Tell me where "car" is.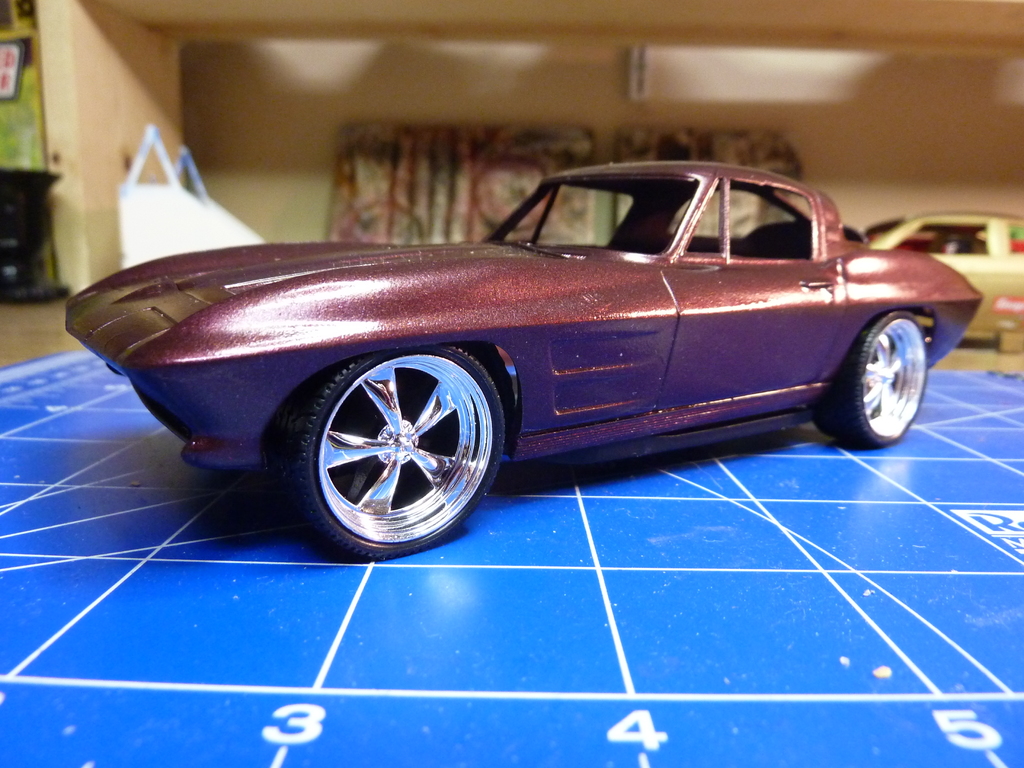
"car" is at (862, 209, 1023, 332).
